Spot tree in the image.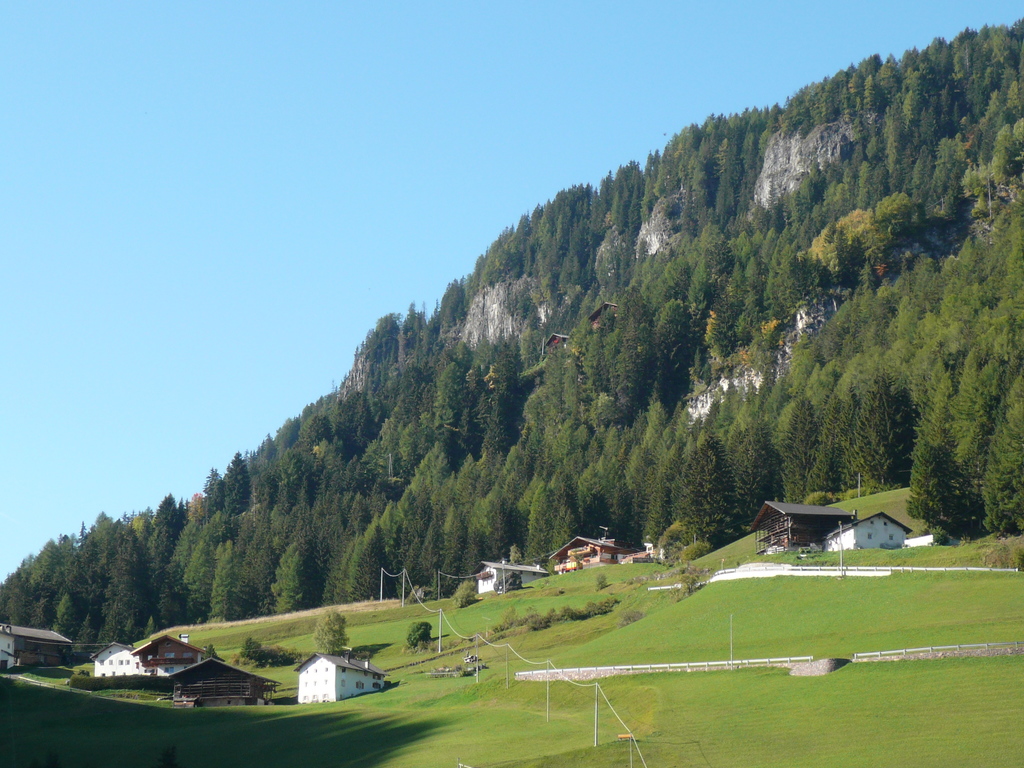
tree found at (488,436,552,512).
